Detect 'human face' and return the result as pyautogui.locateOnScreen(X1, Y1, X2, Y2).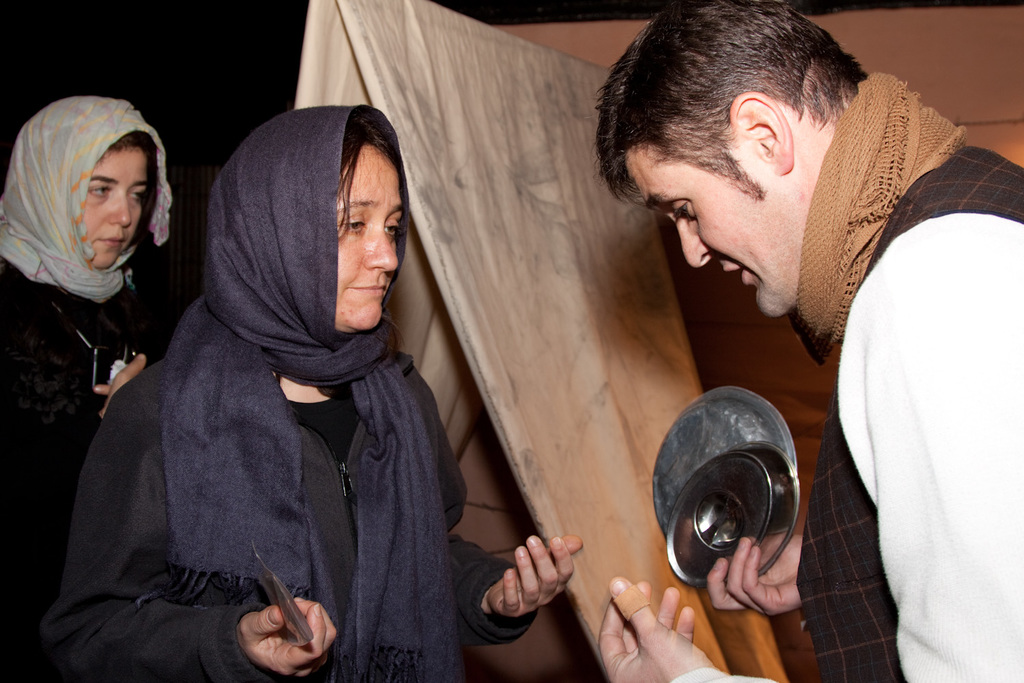
pyautogui.locateOnScreen(85, 147, 146, 262).
